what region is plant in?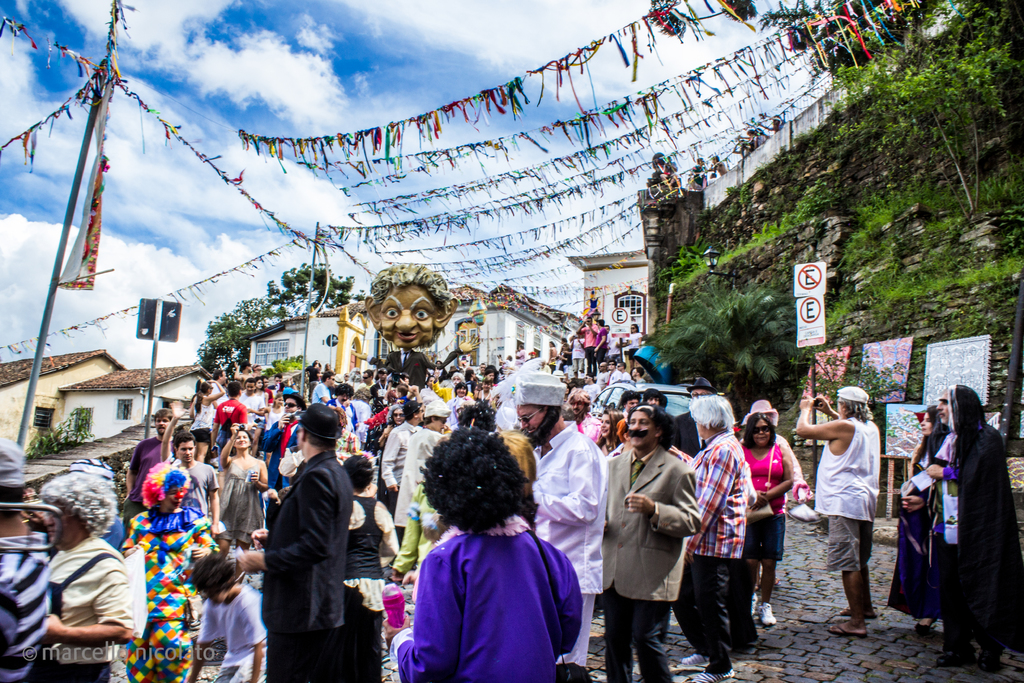
657,215,815,273.
